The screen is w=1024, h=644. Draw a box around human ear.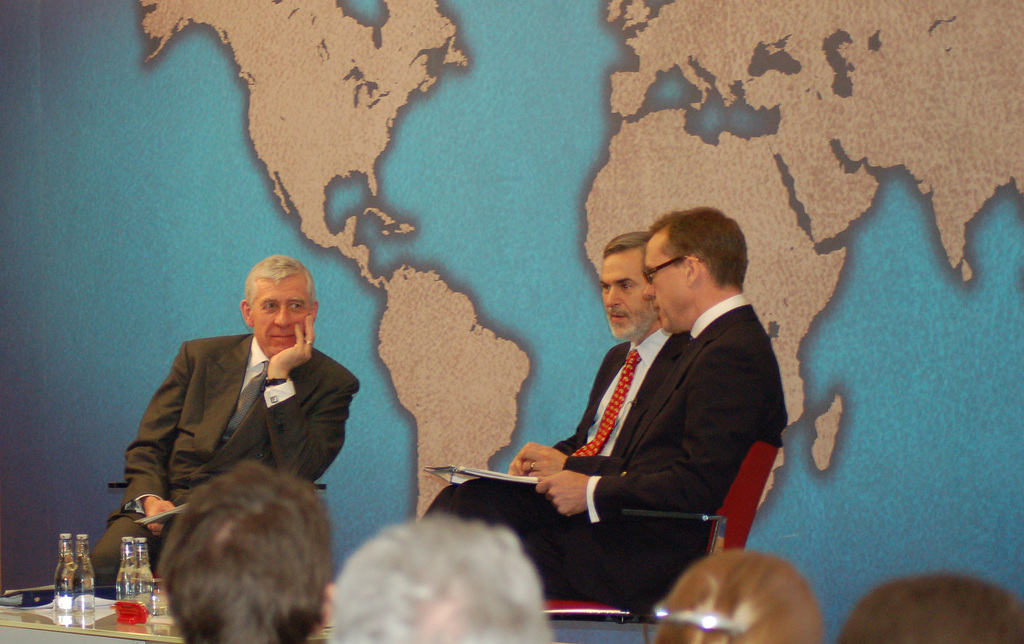
687,256,700,285.
